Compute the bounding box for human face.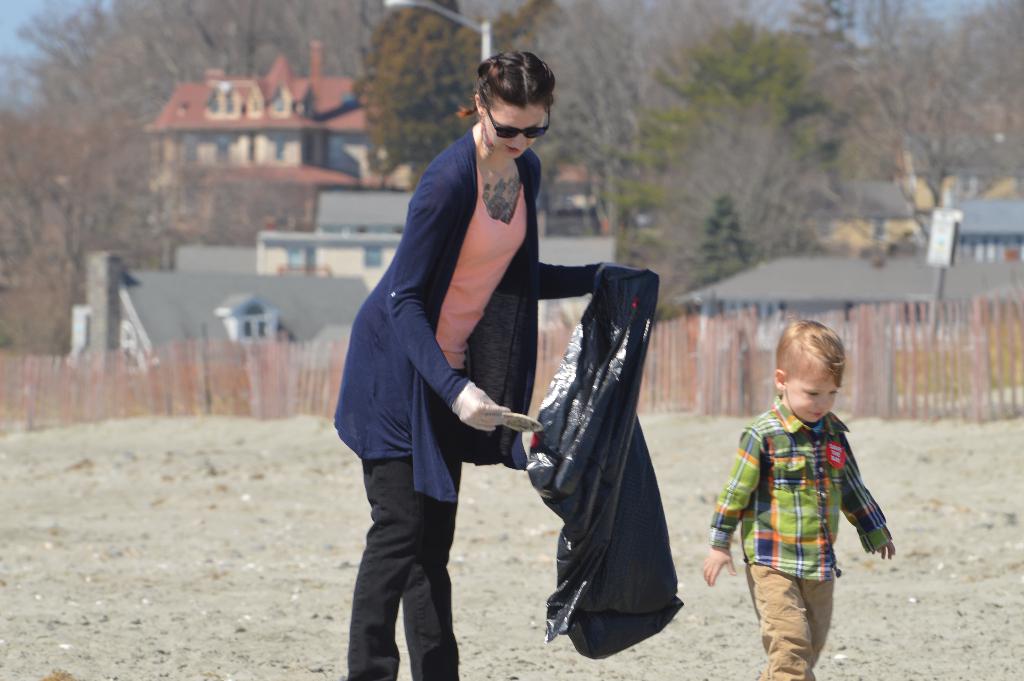
bbox=[785, 373, 840, 423].
